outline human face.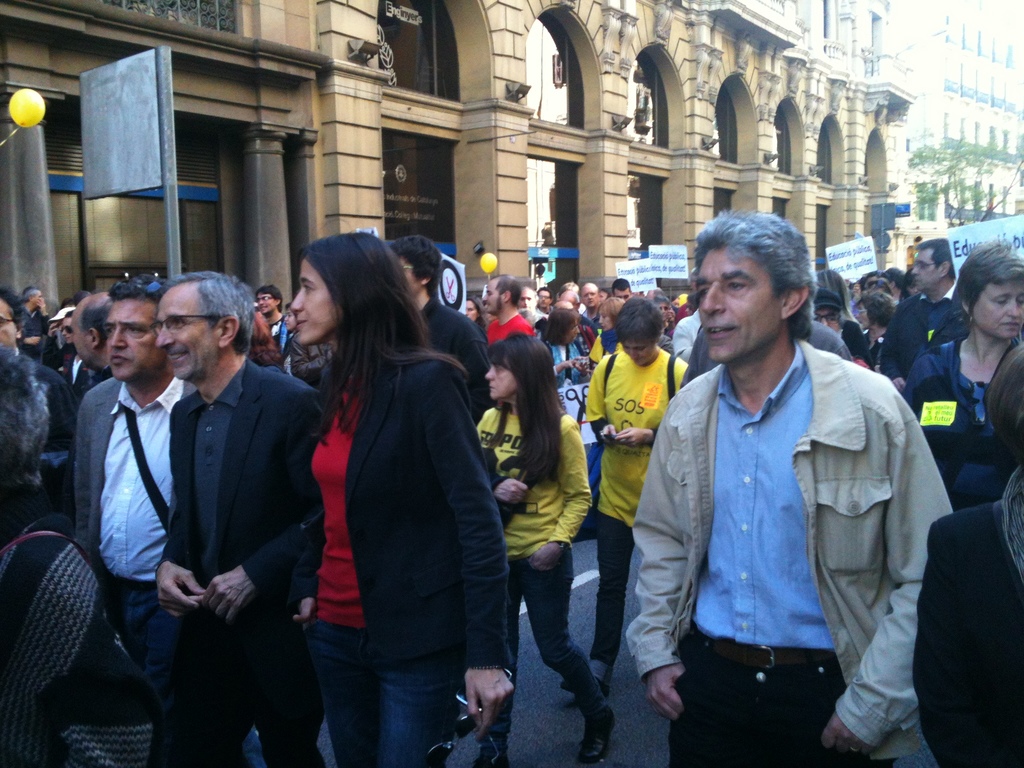
Outline: [516,288,535,315].
